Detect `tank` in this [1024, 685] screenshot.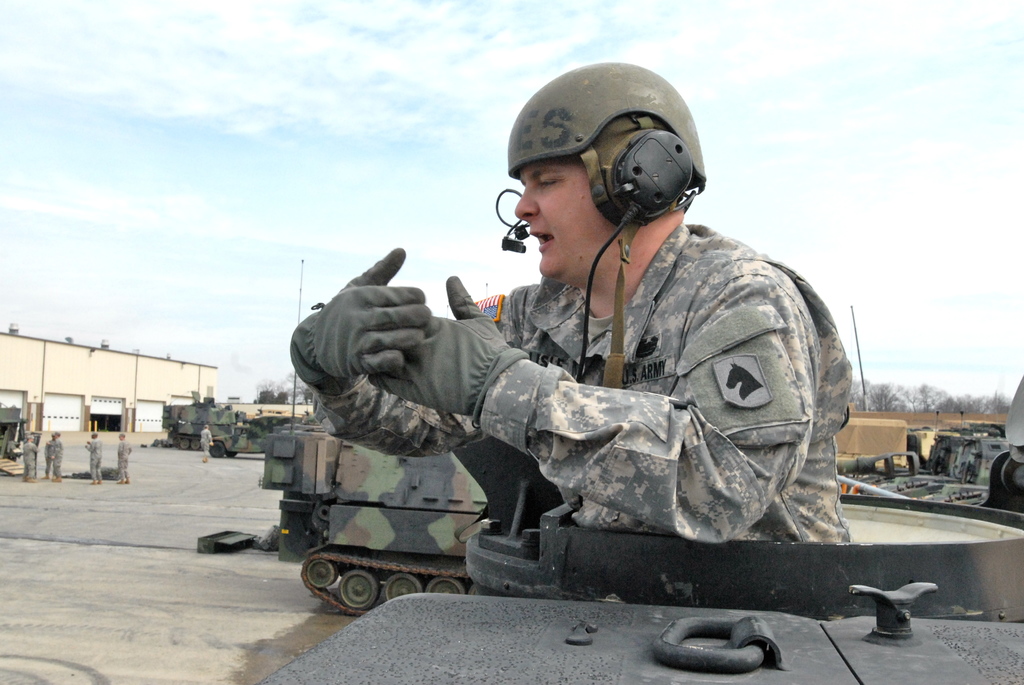
Detection: 260:258:491:615.
